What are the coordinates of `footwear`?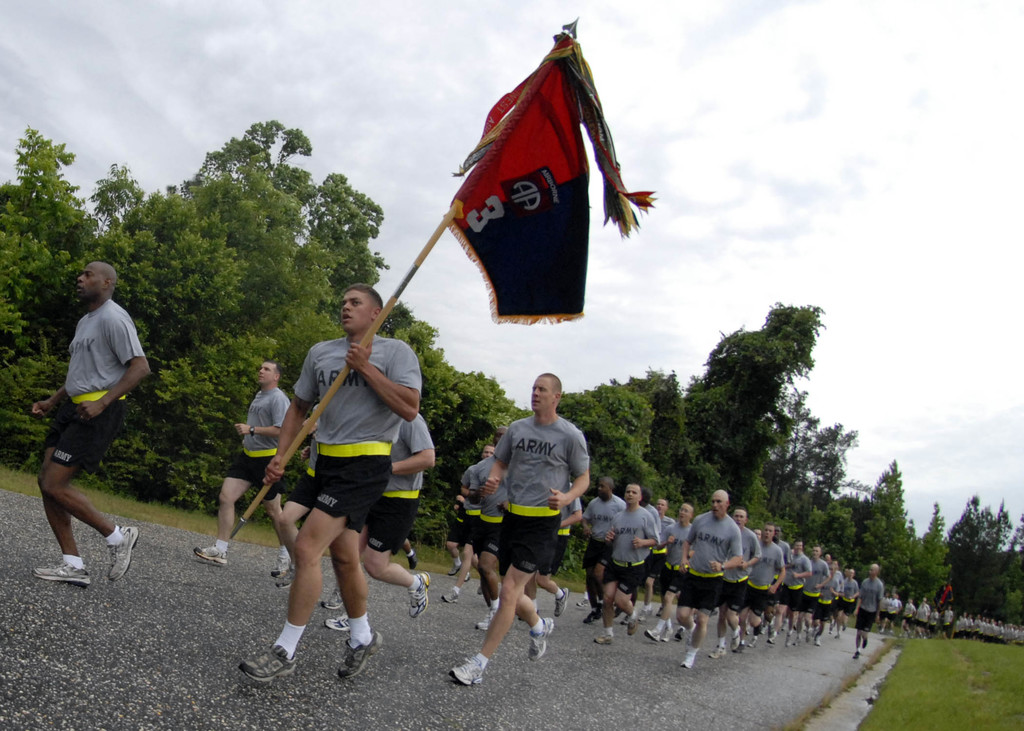
{"x1": 238, "y1": 643, "x2": 289, "y2": 683}.
